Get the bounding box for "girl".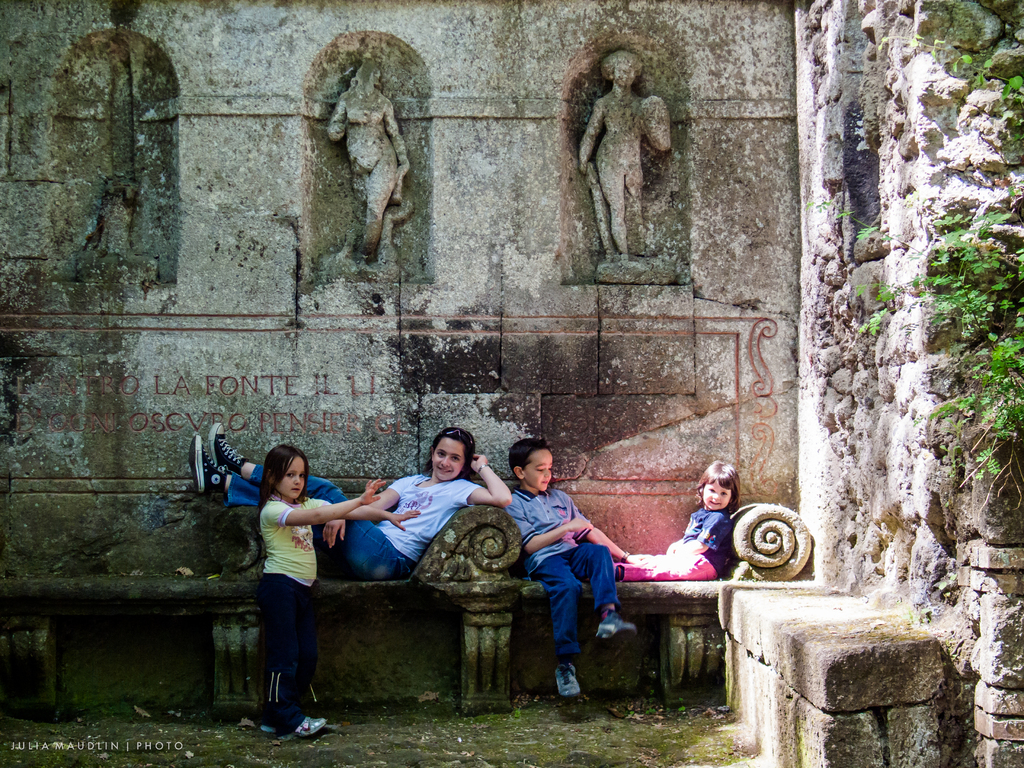
locate(253, 439, 423, 742).
